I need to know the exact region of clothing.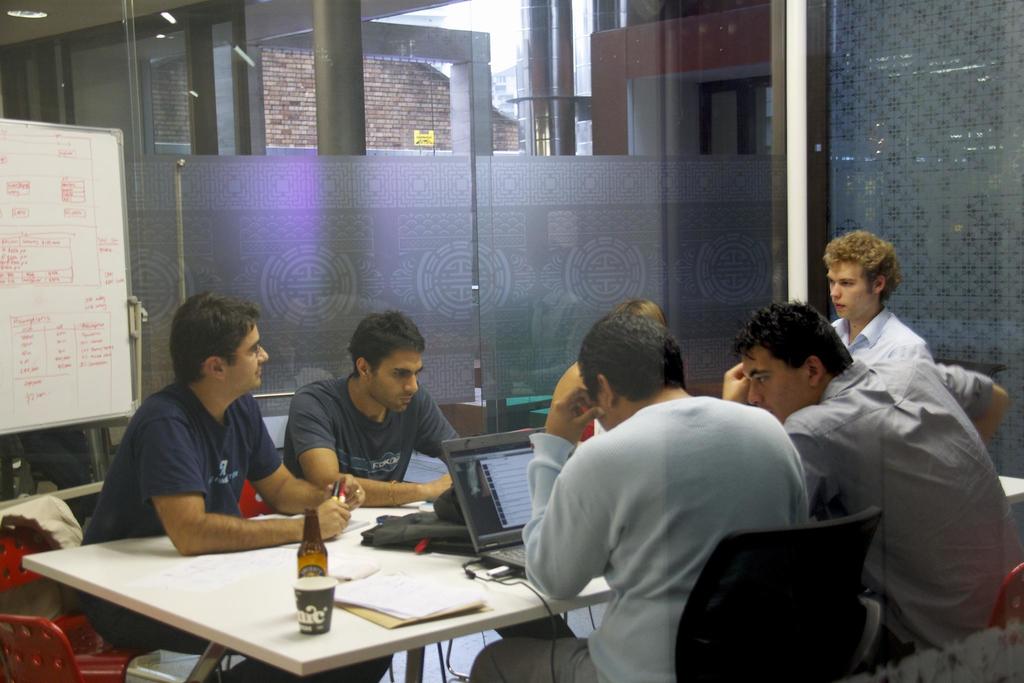
Region: [x1=458, y1=395, x2=808, y2=682].
